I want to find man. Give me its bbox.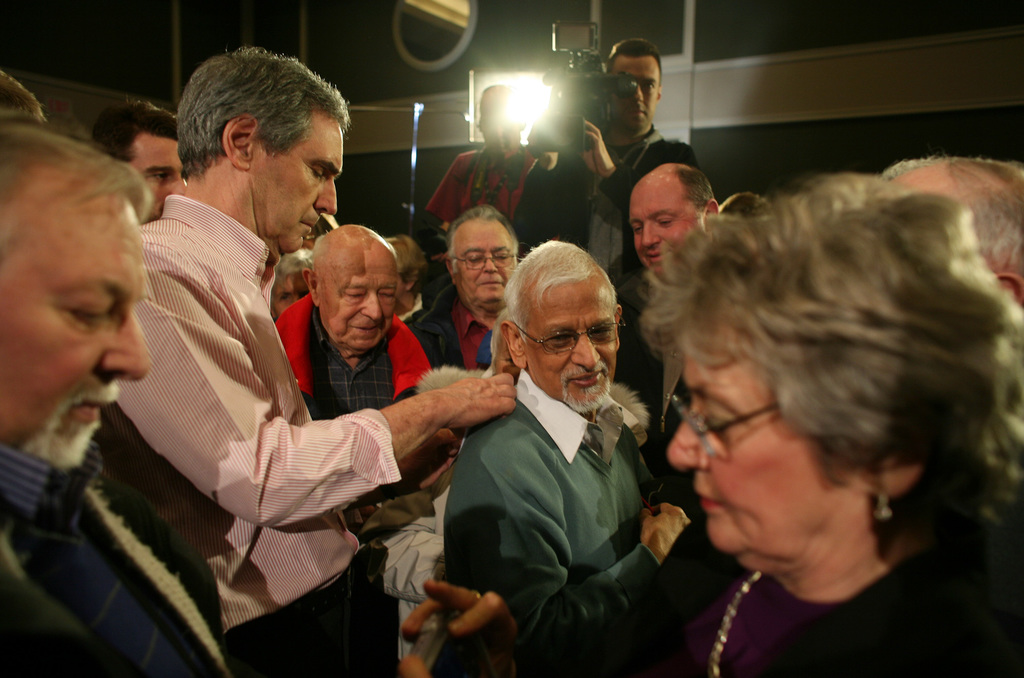
crop(90, 40, 515, 677).
